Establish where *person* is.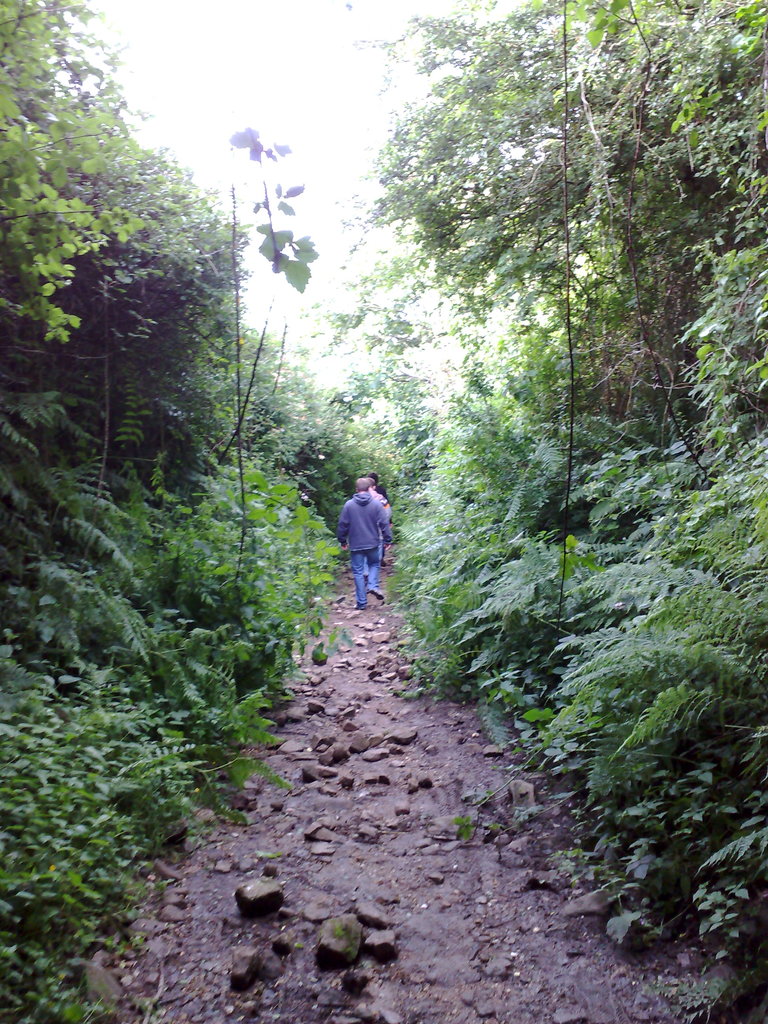
Established at 335,479,387,608.
